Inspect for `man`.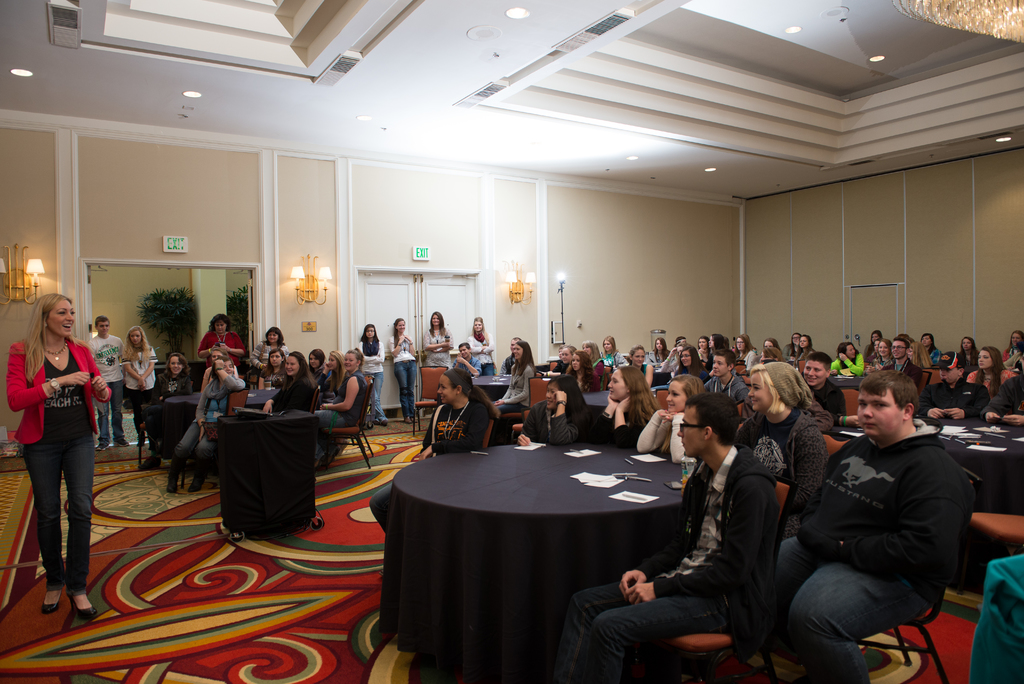
Inspection: <region>770, 358, 982, 677</region>.
